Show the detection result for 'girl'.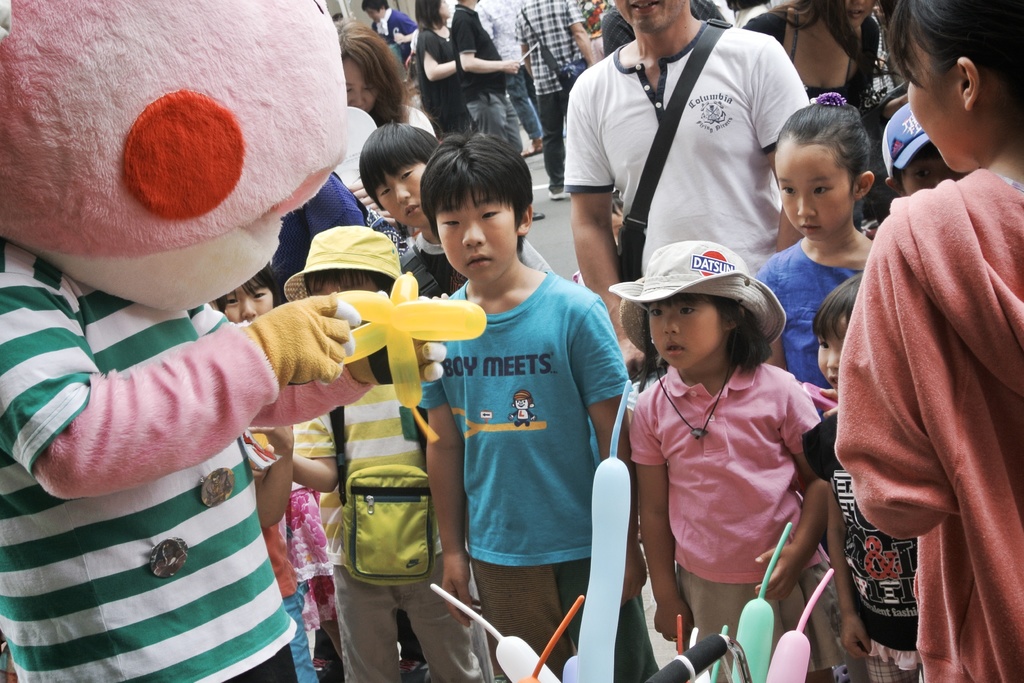
207:265:340:663.
